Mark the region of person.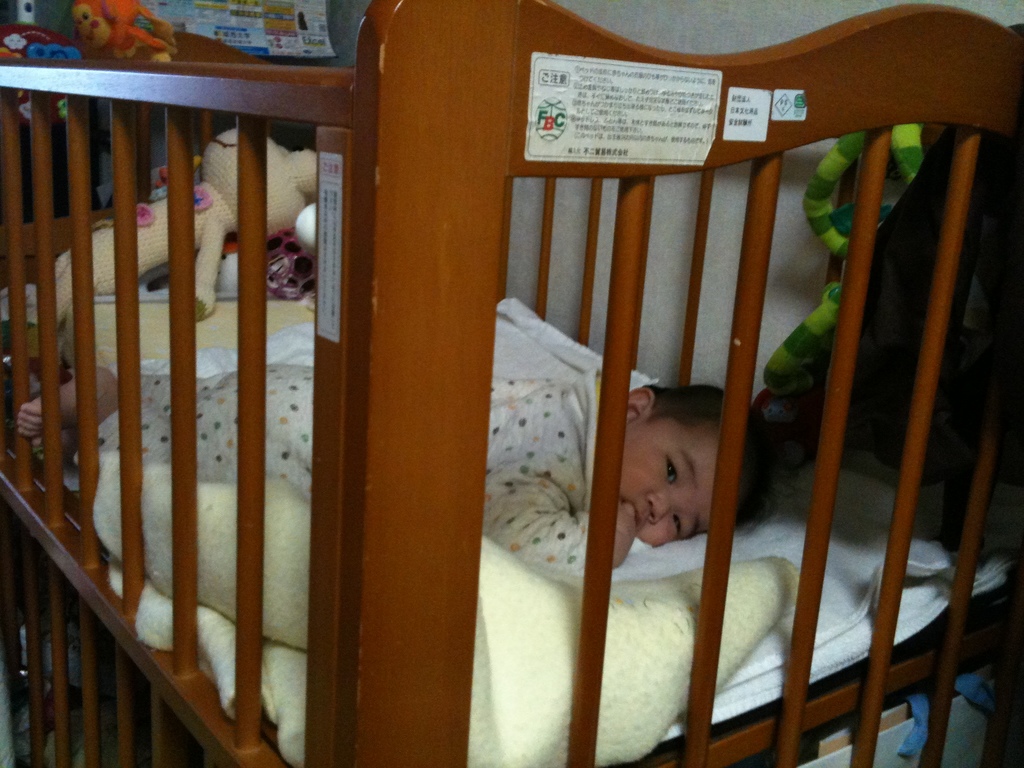
Region: 18, 365, 778, 582.
